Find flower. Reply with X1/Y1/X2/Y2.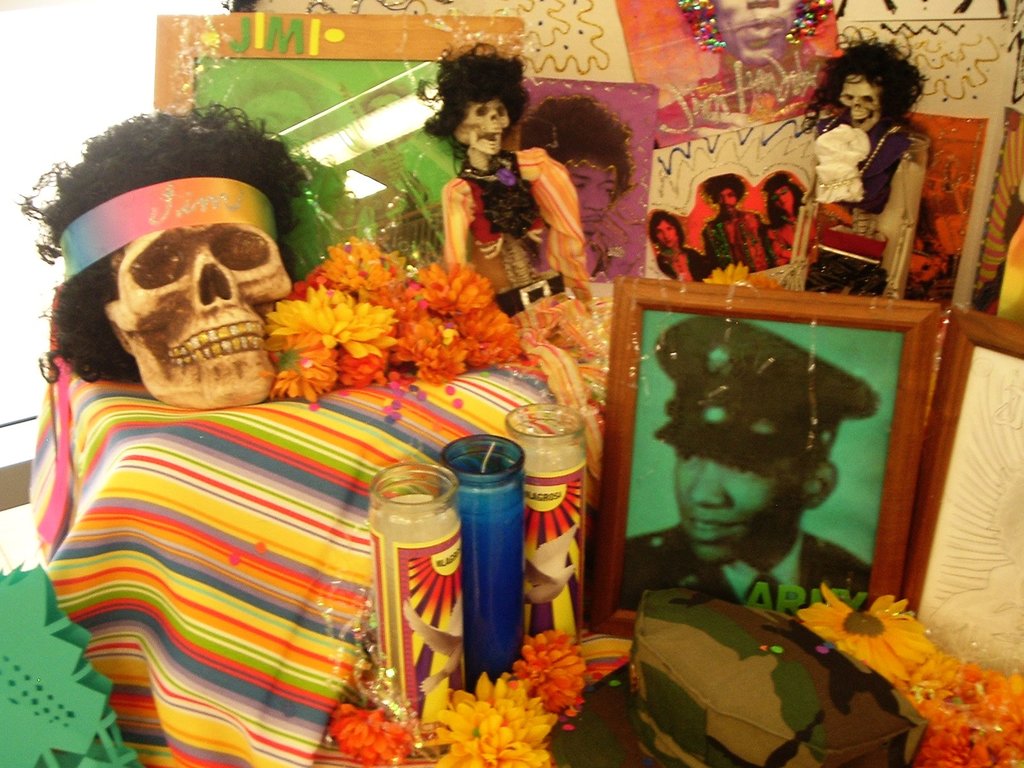
465/635/614/735.
